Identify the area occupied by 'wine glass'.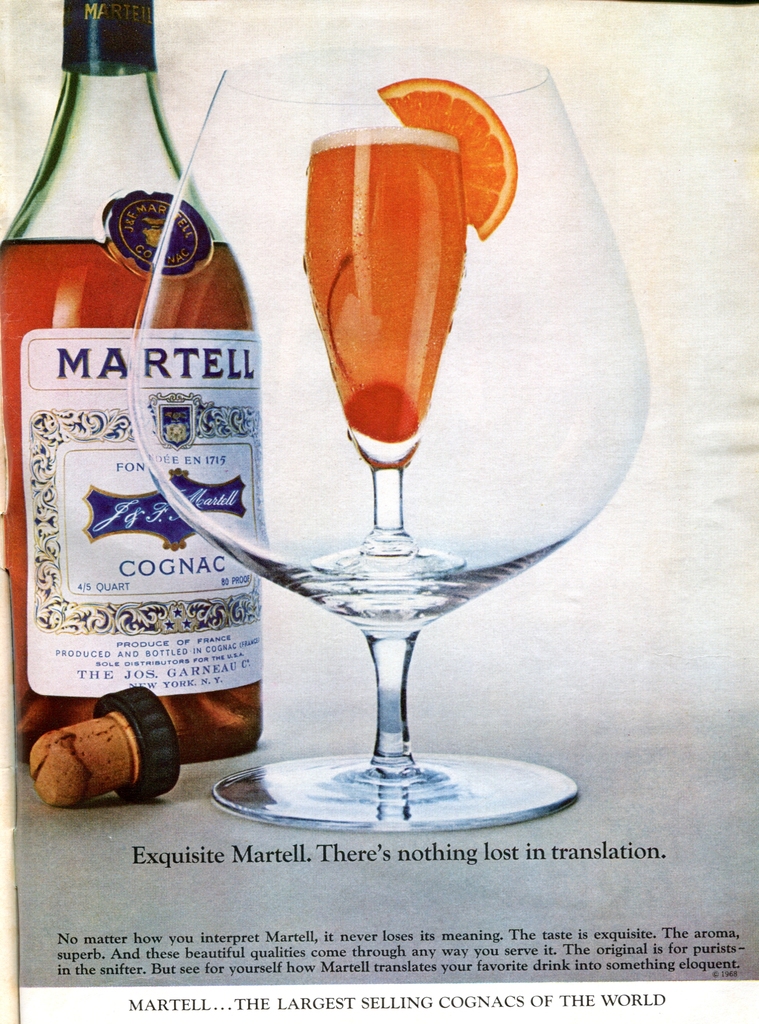
Area: crop(132, 39, 650, 830).
